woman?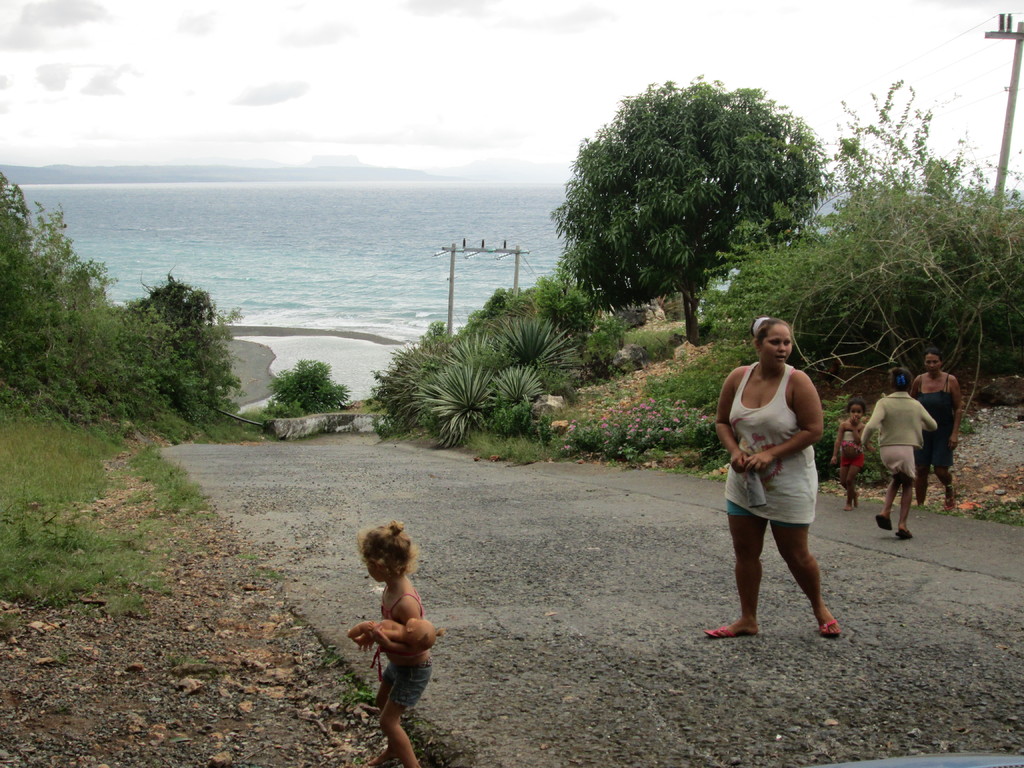
716, 323, 854, 647
